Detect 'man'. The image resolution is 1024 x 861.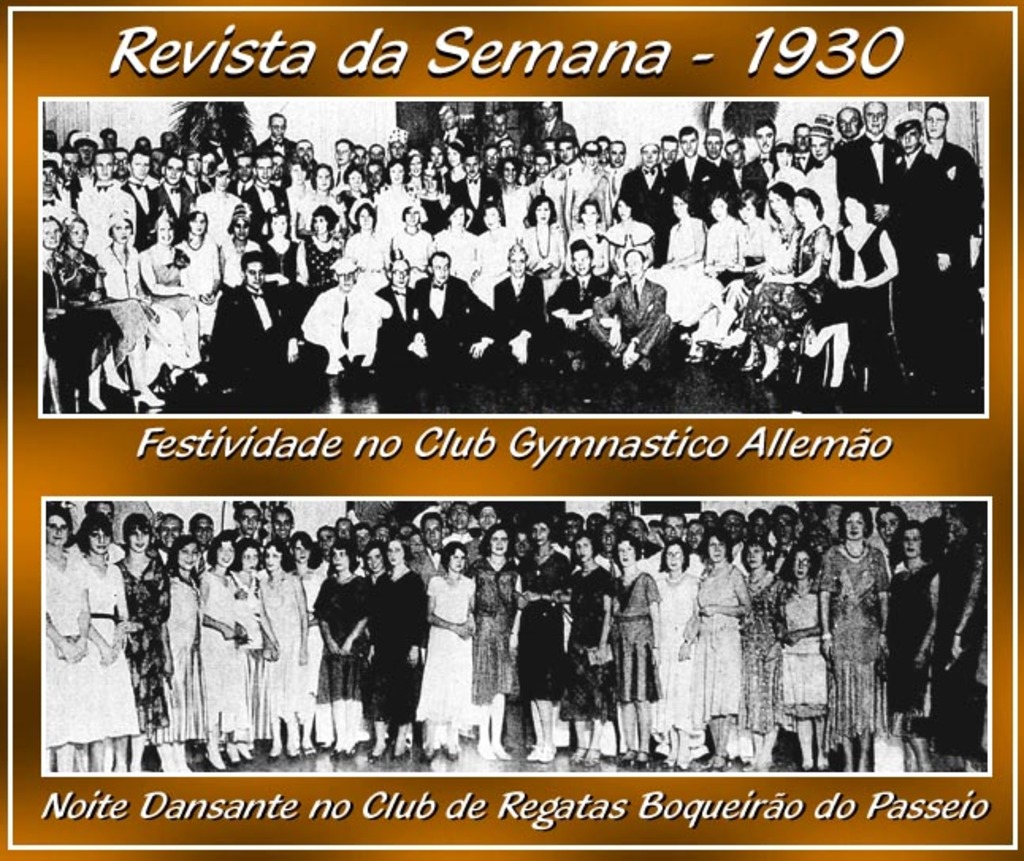
(x1=701, y1=128, x2=726, y2=165).
